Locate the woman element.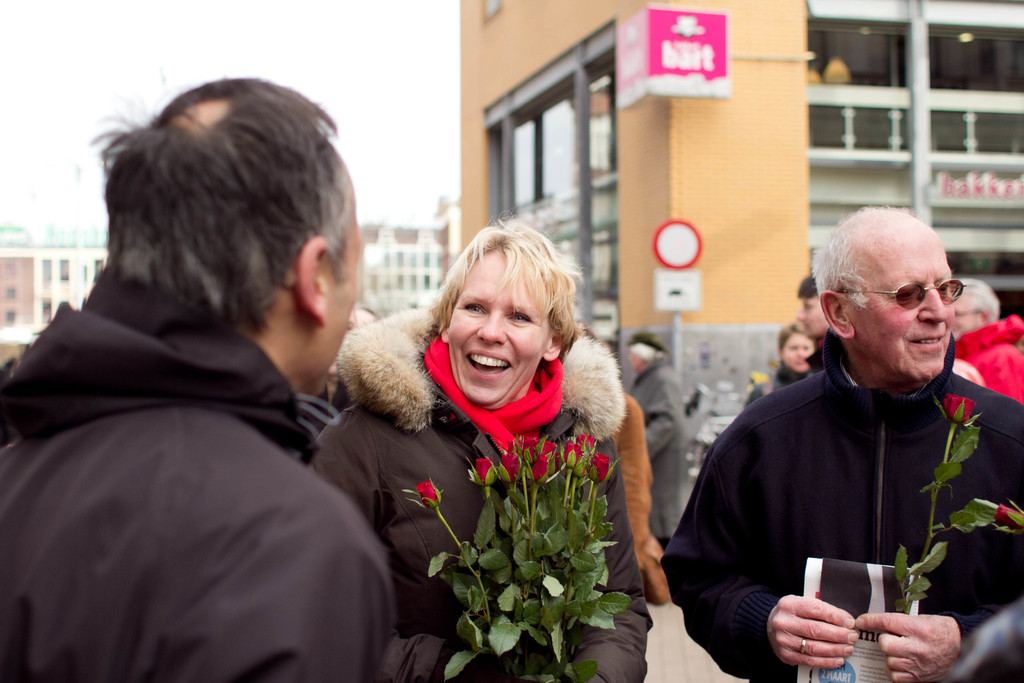
Element bbox: 298 211 657 682.
